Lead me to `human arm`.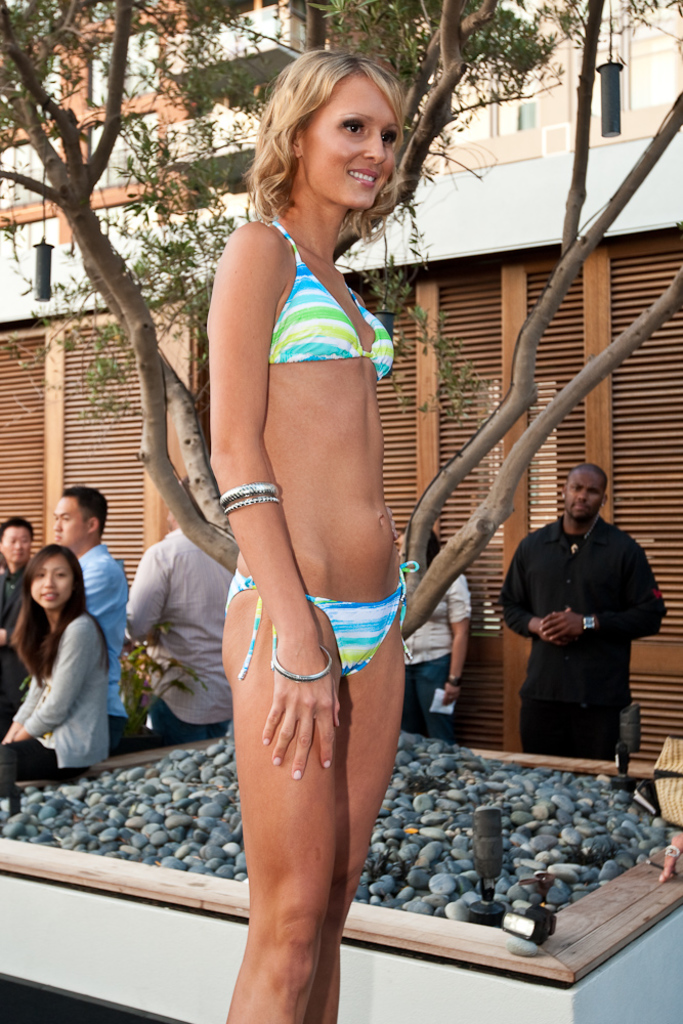
Lead to pyautogui.locateOnScreen(214, 236, 342, 778).
